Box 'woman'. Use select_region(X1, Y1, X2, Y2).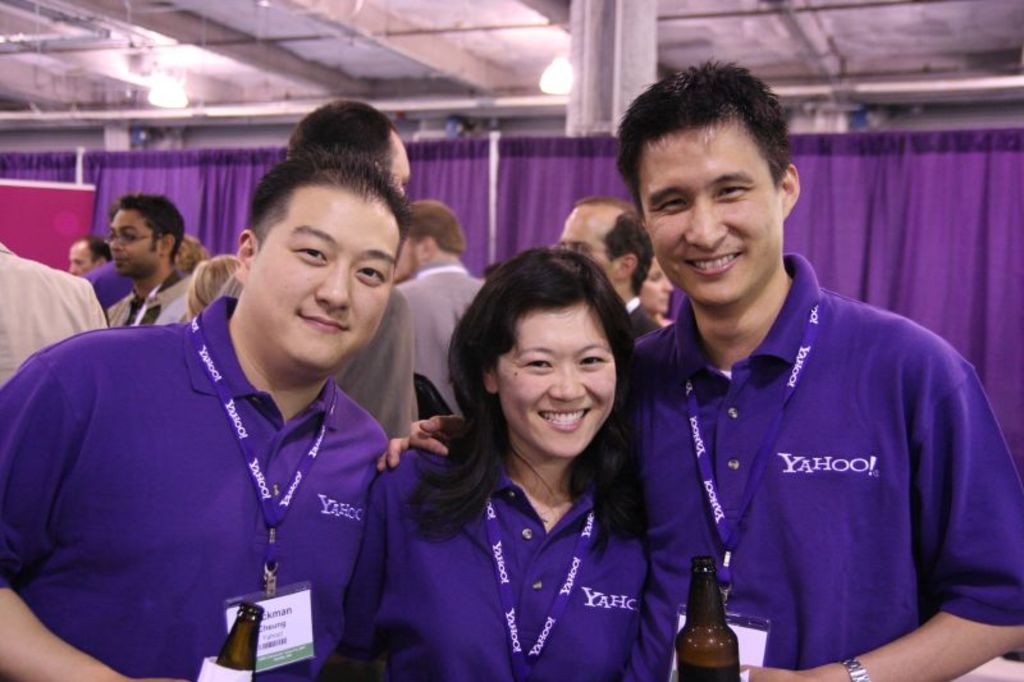
select_region(370, 246, 681, 673).
